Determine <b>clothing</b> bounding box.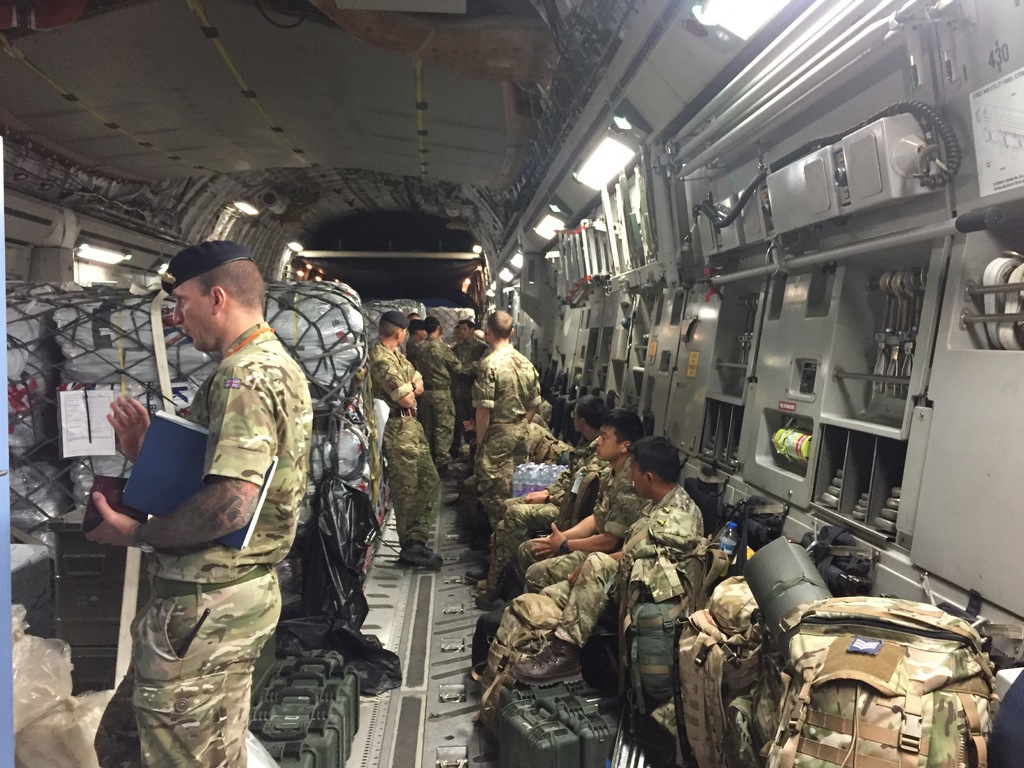
Determined: locate(454, 308, 545, 492).
